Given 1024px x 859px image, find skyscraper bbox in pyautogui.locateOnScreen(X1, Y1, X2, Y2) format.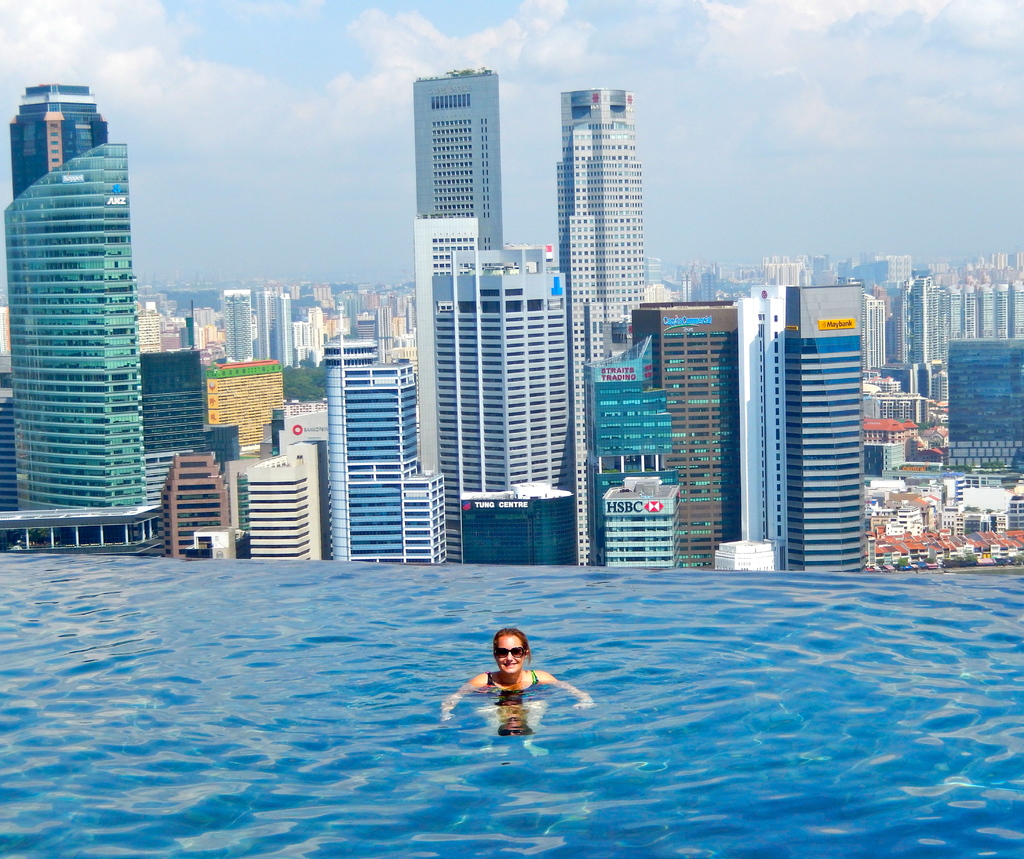
pyautogui.locateOnScreen(348, 297, 380, 350).
